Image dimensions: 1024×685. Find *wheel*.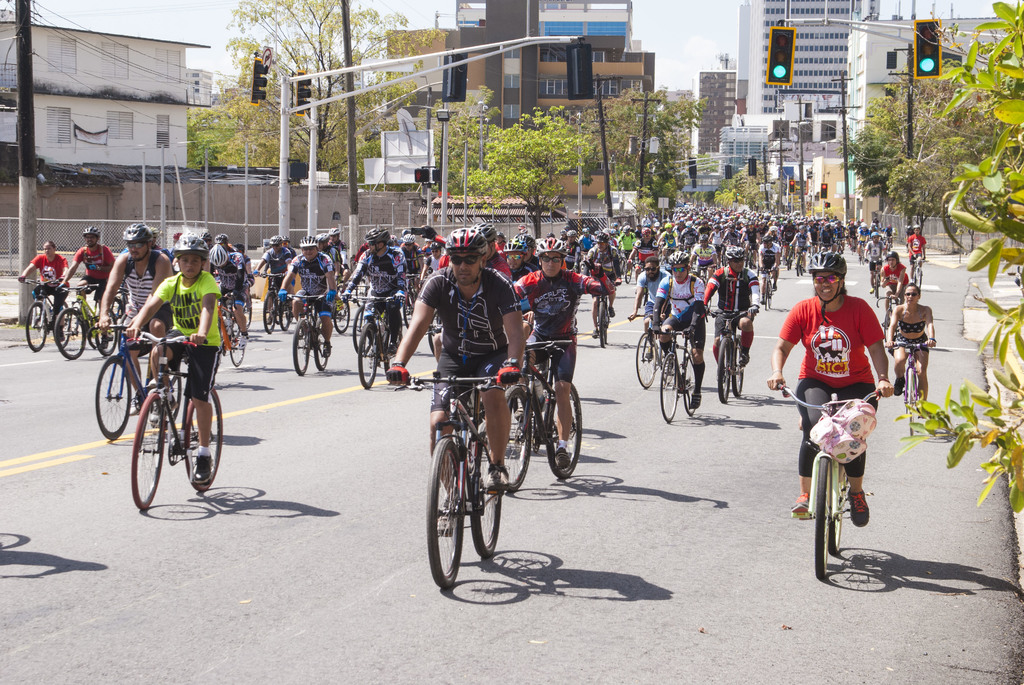
<bbox>905, 366, 915, 436</bbox>.
